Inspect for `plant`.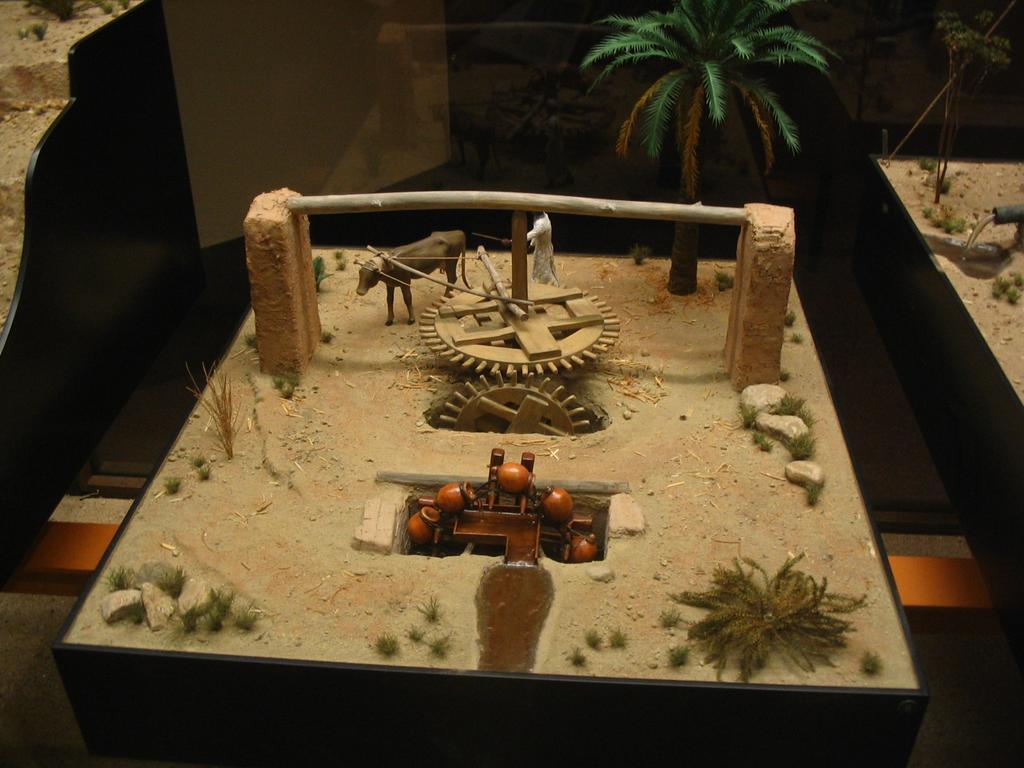
Inspection: <region>610, 628, 624, 647</region>.
